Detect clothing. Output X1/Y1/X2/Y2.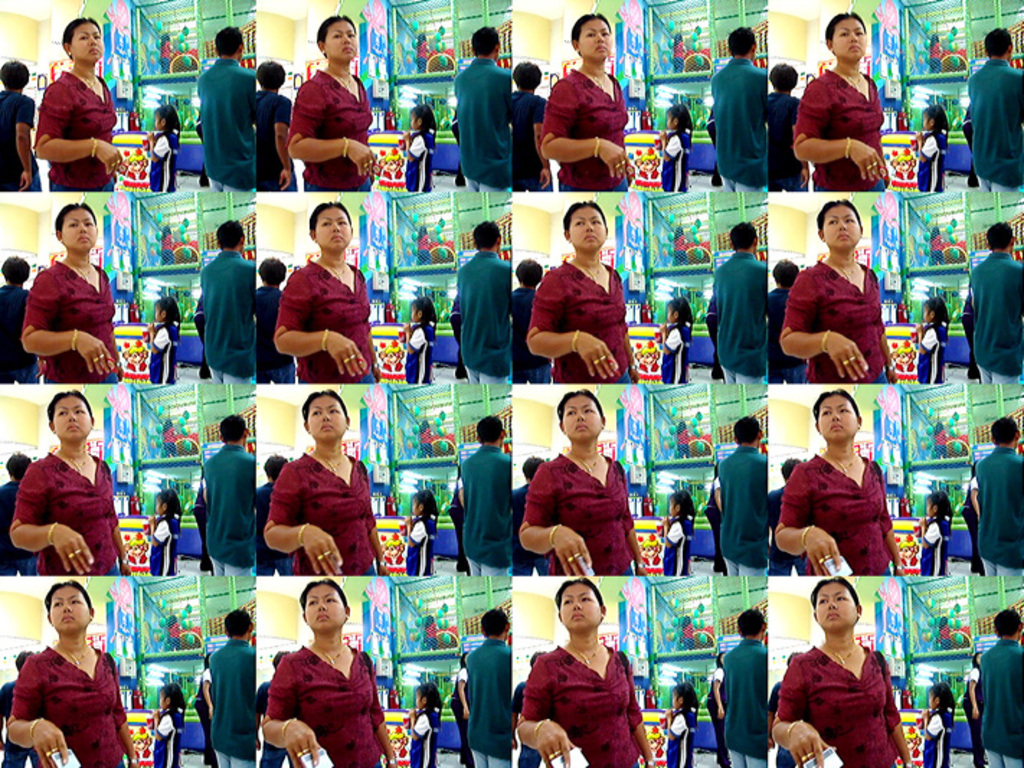
425/622/439/653.
